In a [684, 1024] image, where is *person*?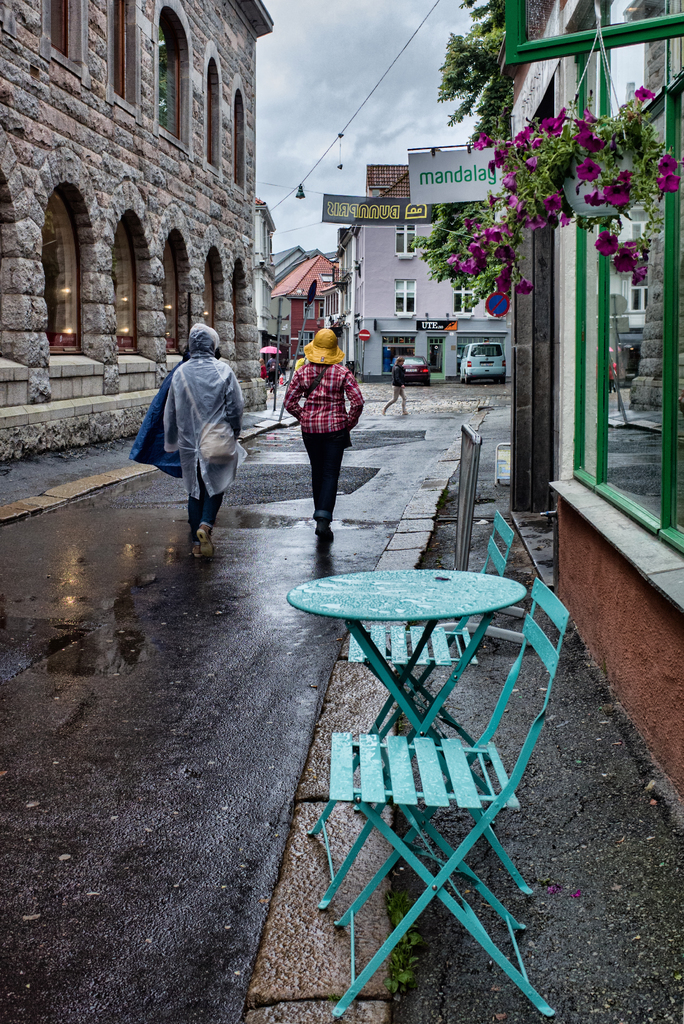
[134,311,249,538].
